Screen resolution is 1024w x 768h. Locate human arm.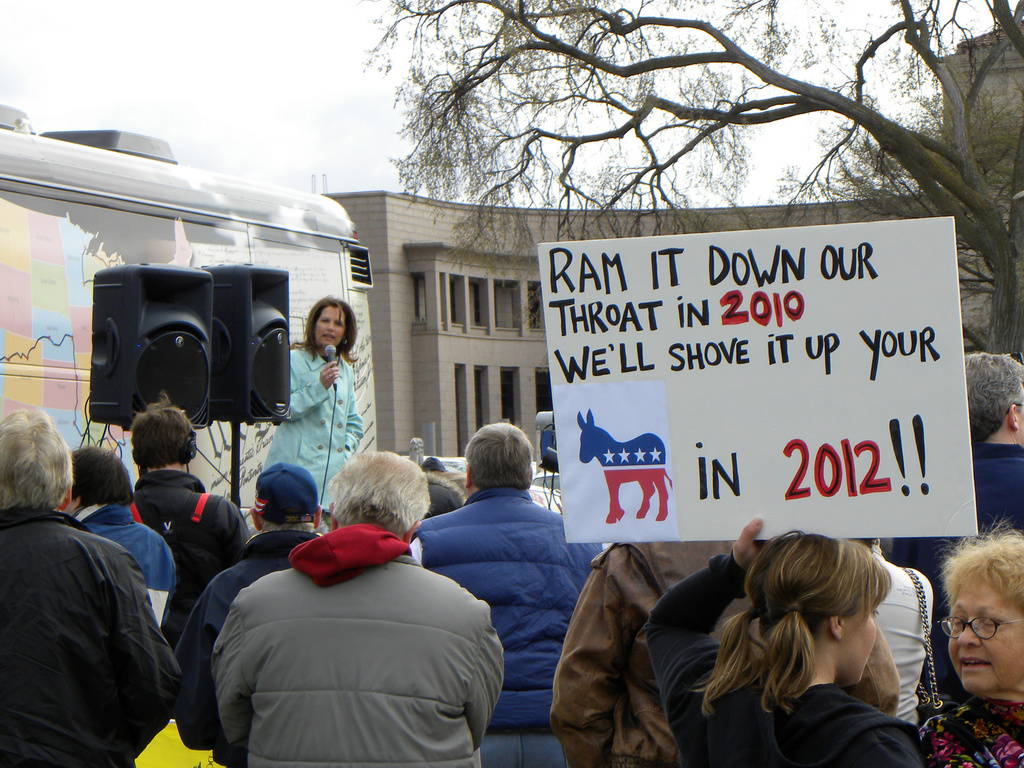
207:596:257:754.
